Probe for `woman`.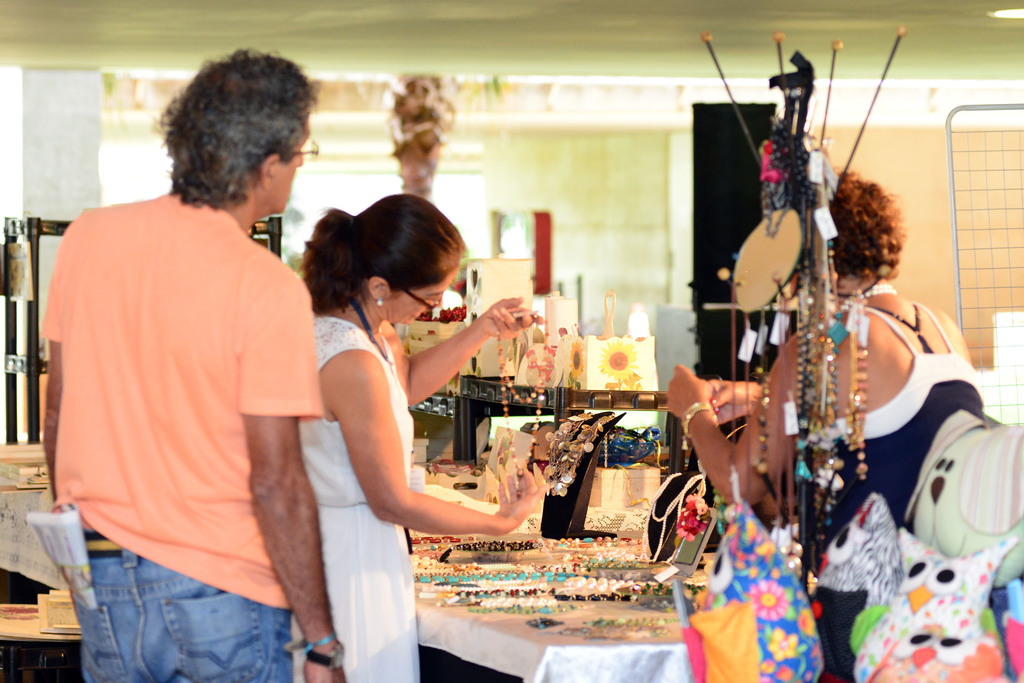
Probe result: BBox(669, 163, 977, 682).
